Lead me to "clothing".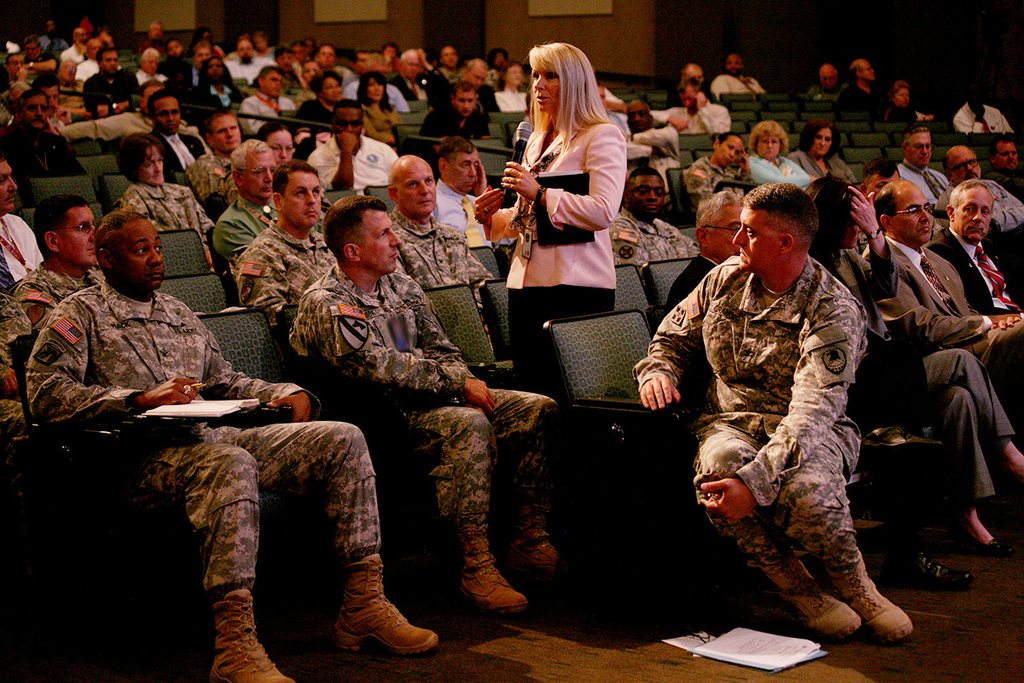
Lead to locate(224, 55, 261, 89).
